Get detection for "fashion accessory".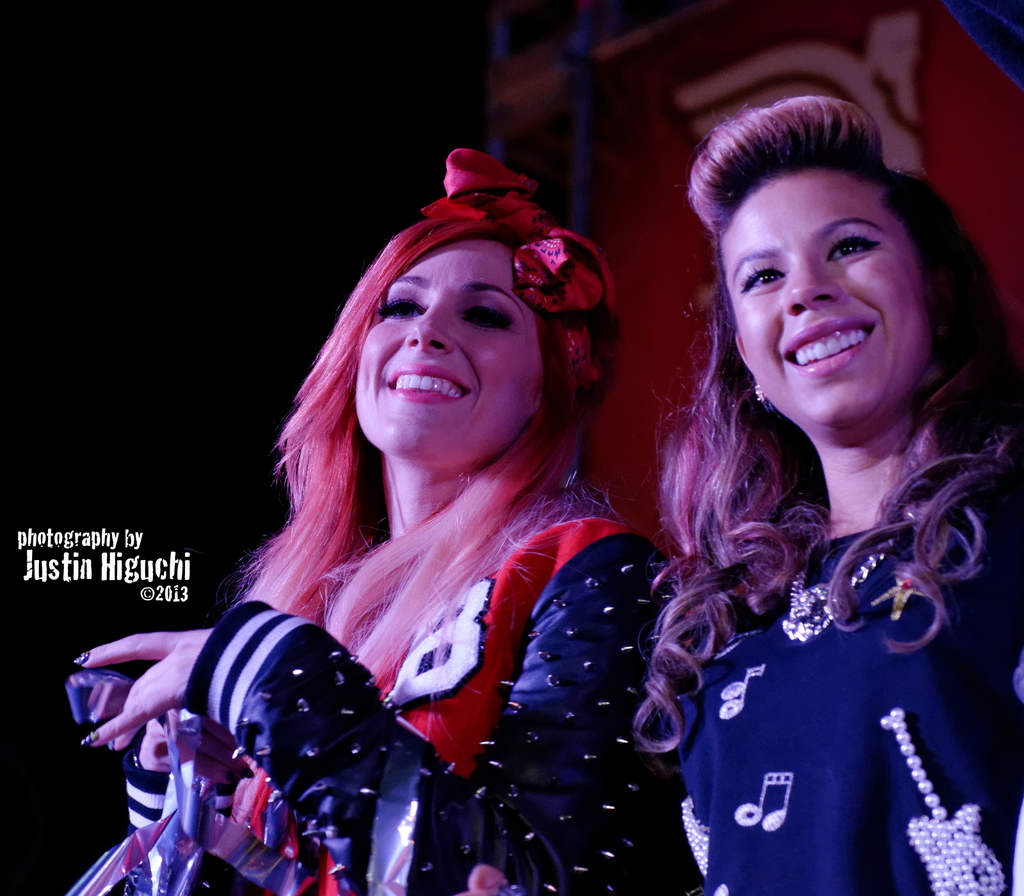
Detection: 781,543,895,639.
